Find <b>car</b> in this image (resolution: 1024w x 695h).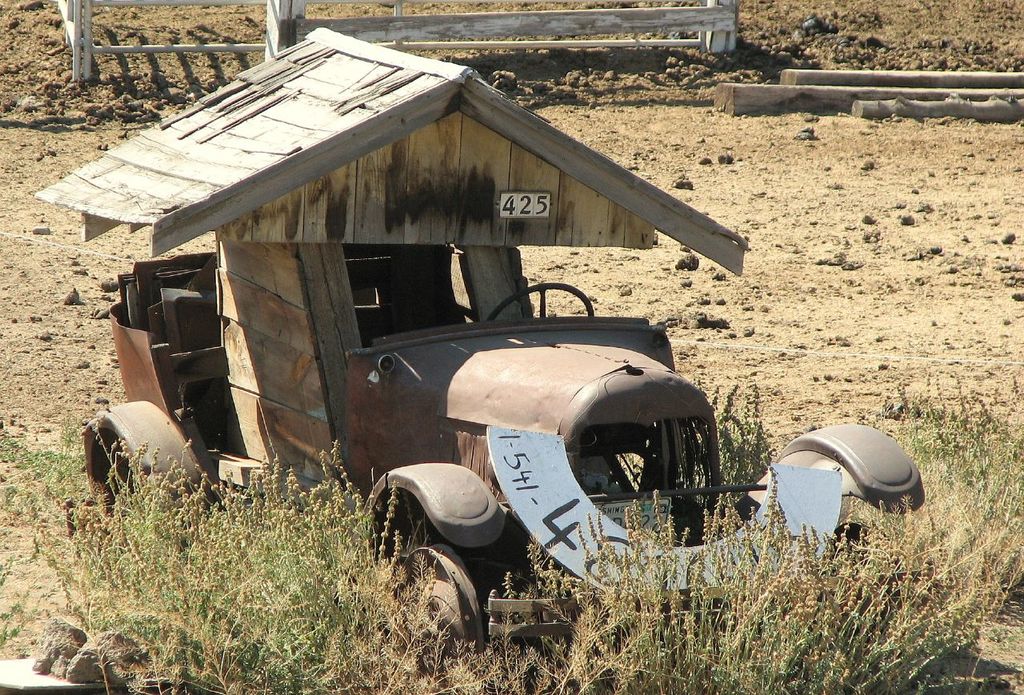
(82, 246, 926, 651).
